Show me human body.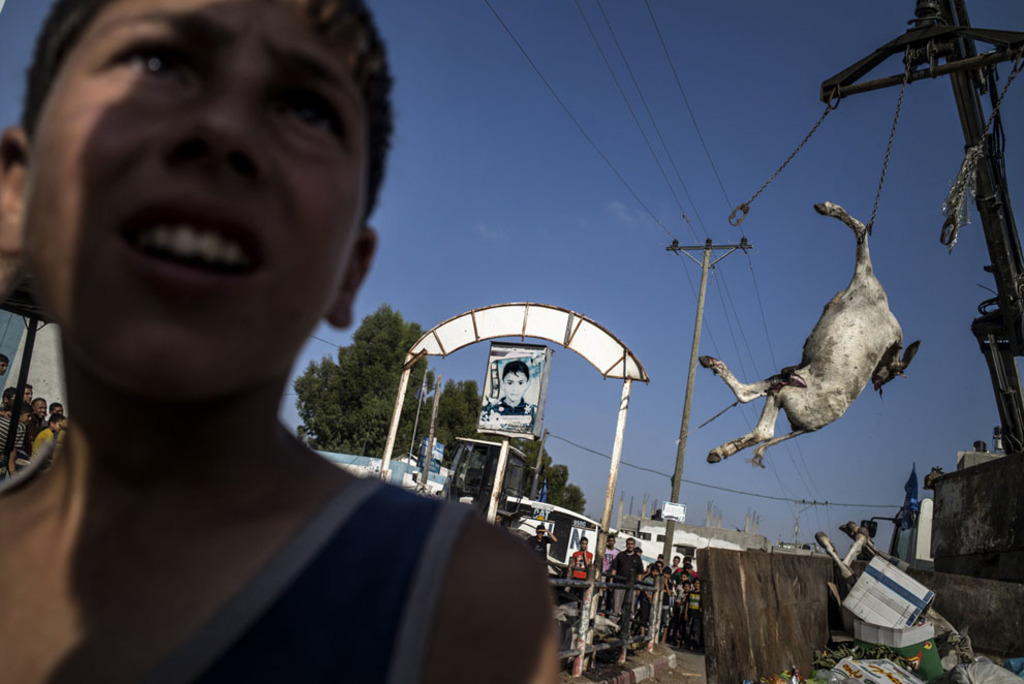
human body is here: 566 534 590 594.
